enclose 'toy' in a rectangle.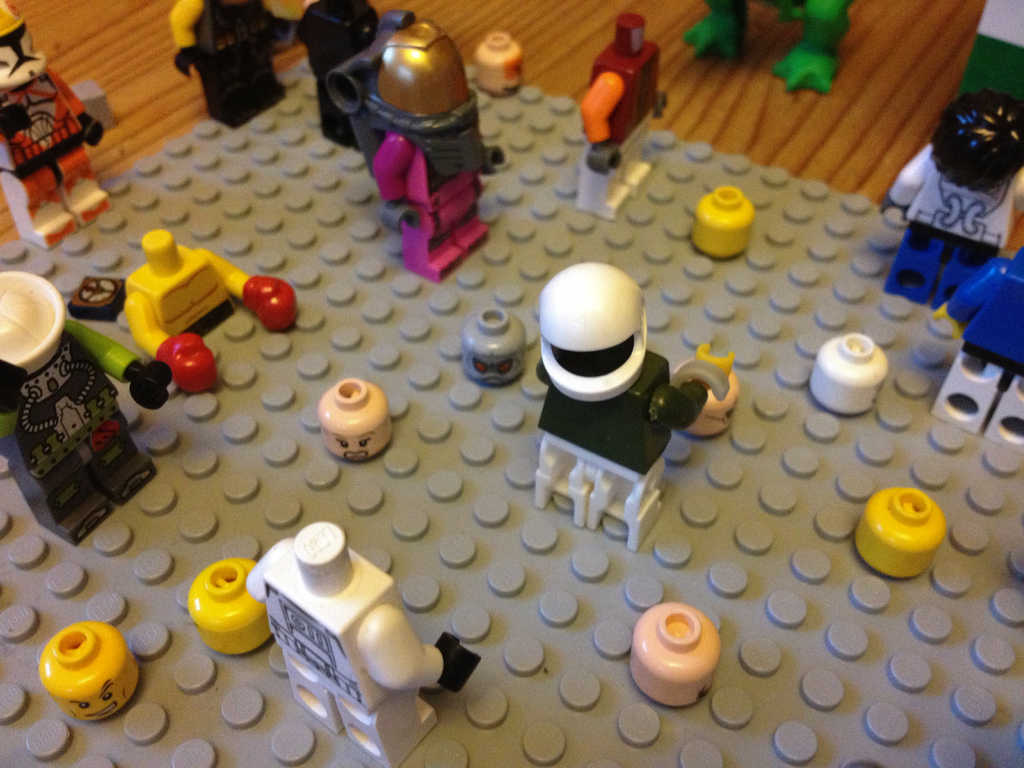
626/607/721/708.
